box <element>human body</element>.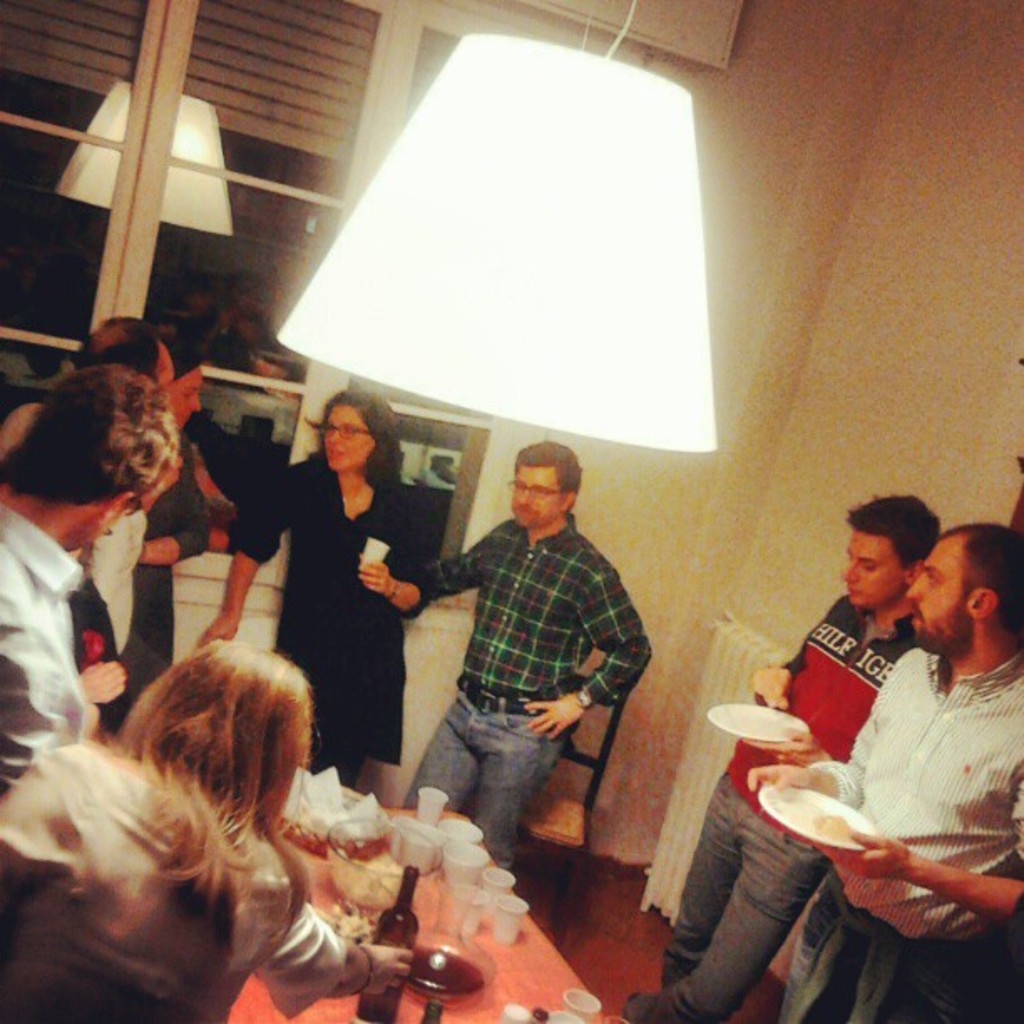
crop(187, 450, 423, 788).
